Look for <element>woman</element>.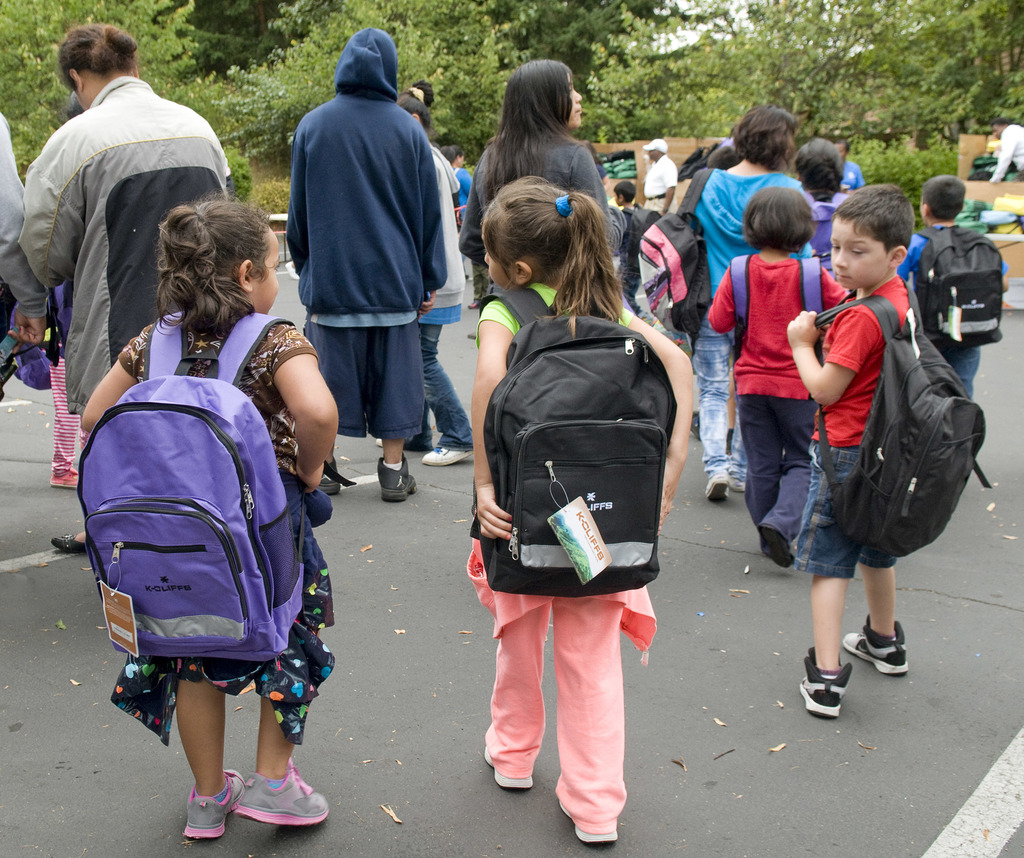
Found: rect(283, 26, 442, 498).
